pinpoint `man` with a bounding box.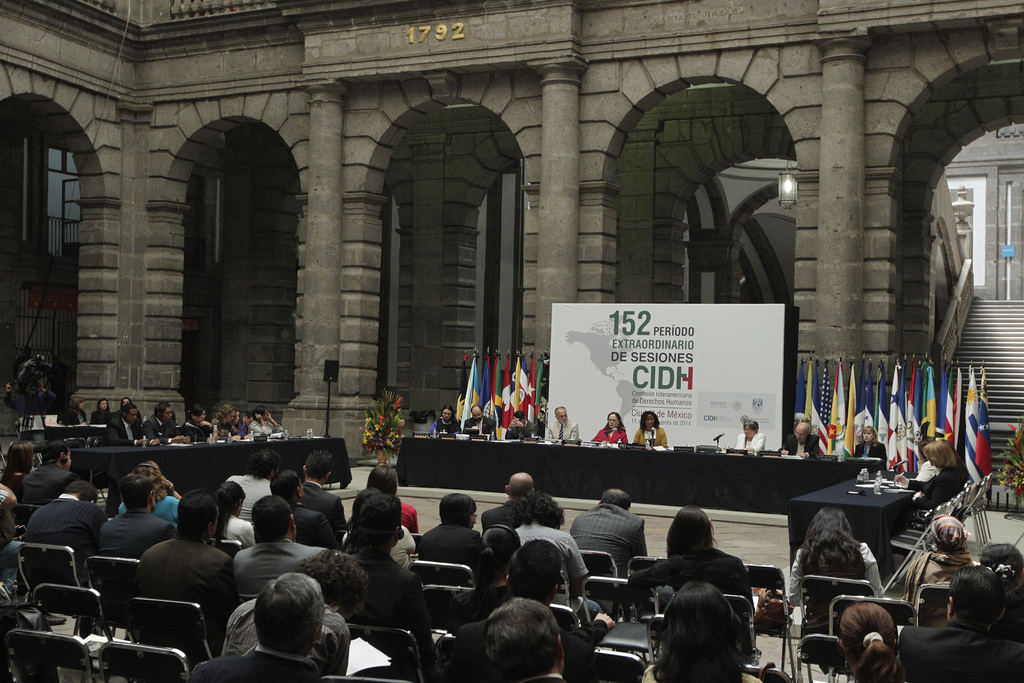
480/473/536/533.
